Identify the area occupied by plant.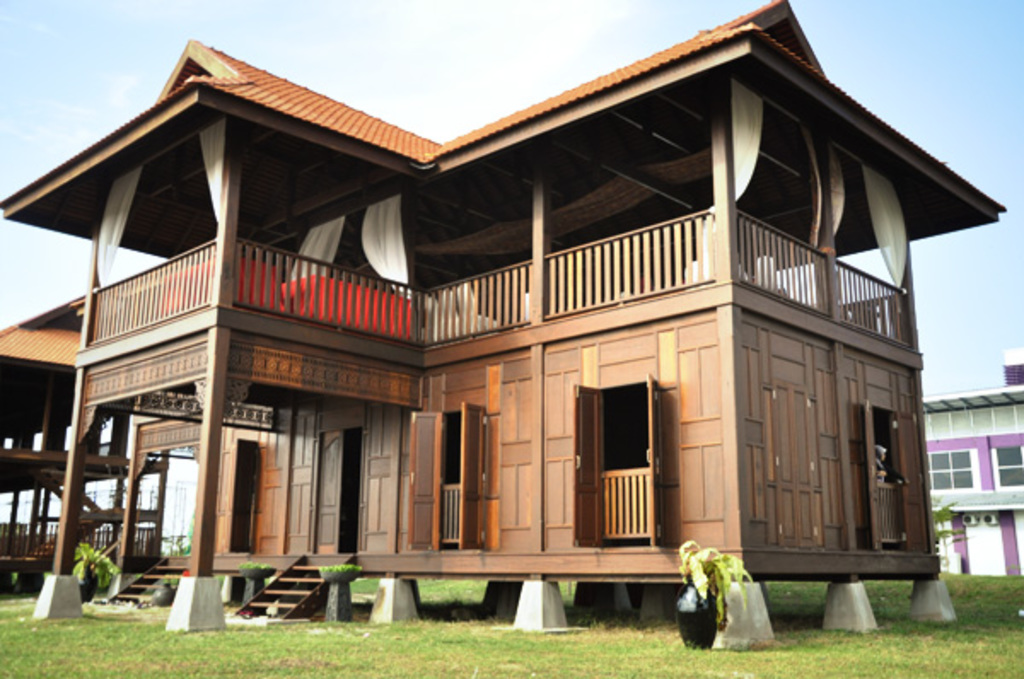
Area: region(68, 543, 114, 587).
